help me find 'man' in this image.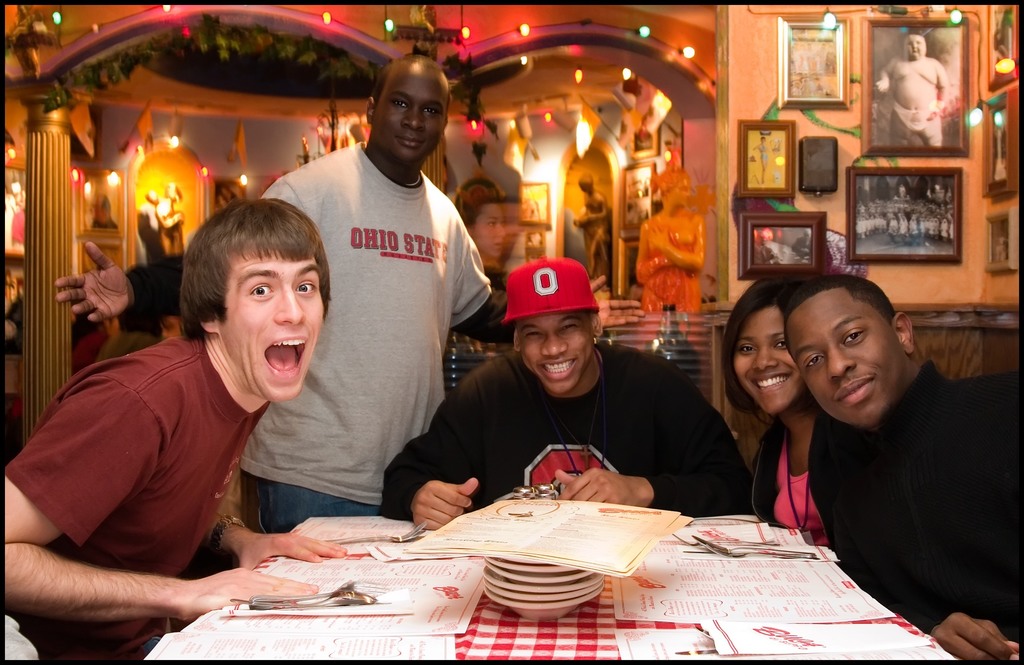
Found it: [0,193,330,663].
